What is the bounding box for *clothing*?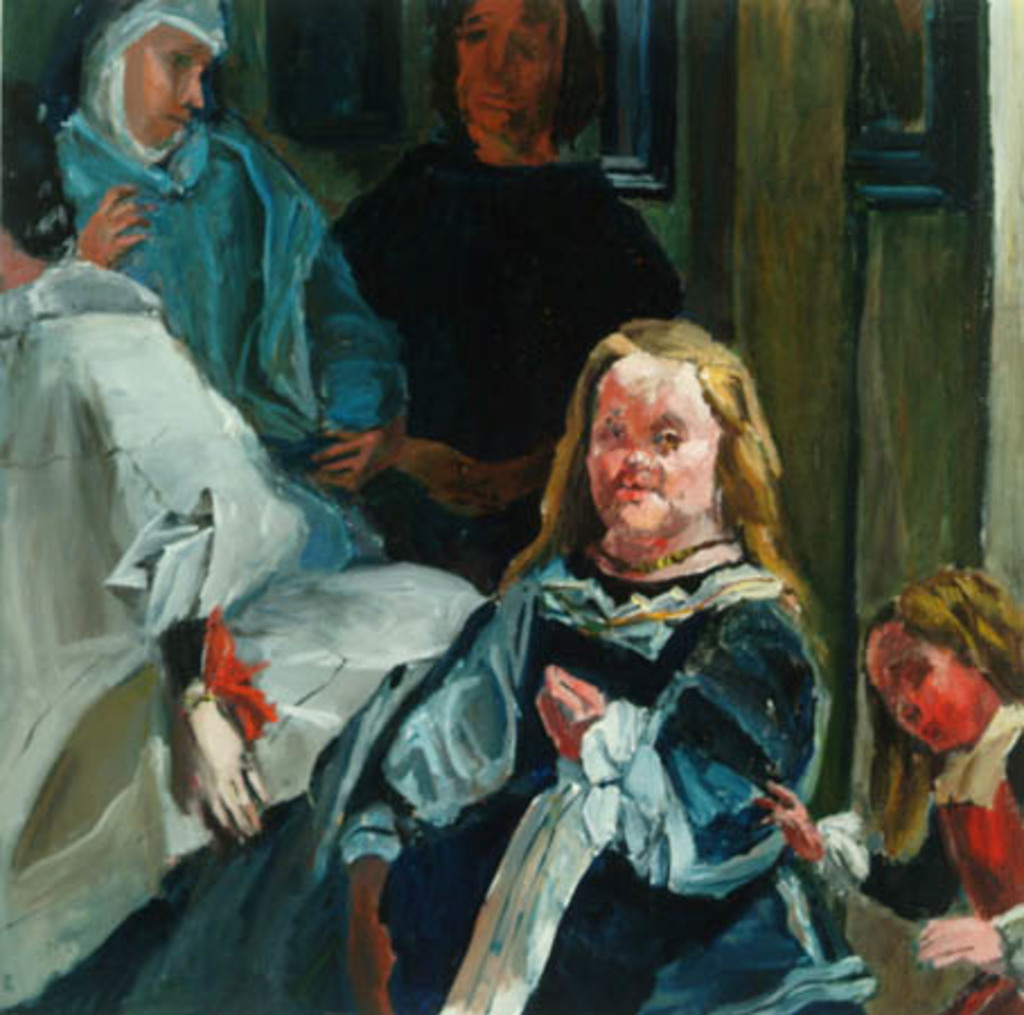
{"x1": 816, "y1": 699, "x2": 1022, "y2": 1013}.
